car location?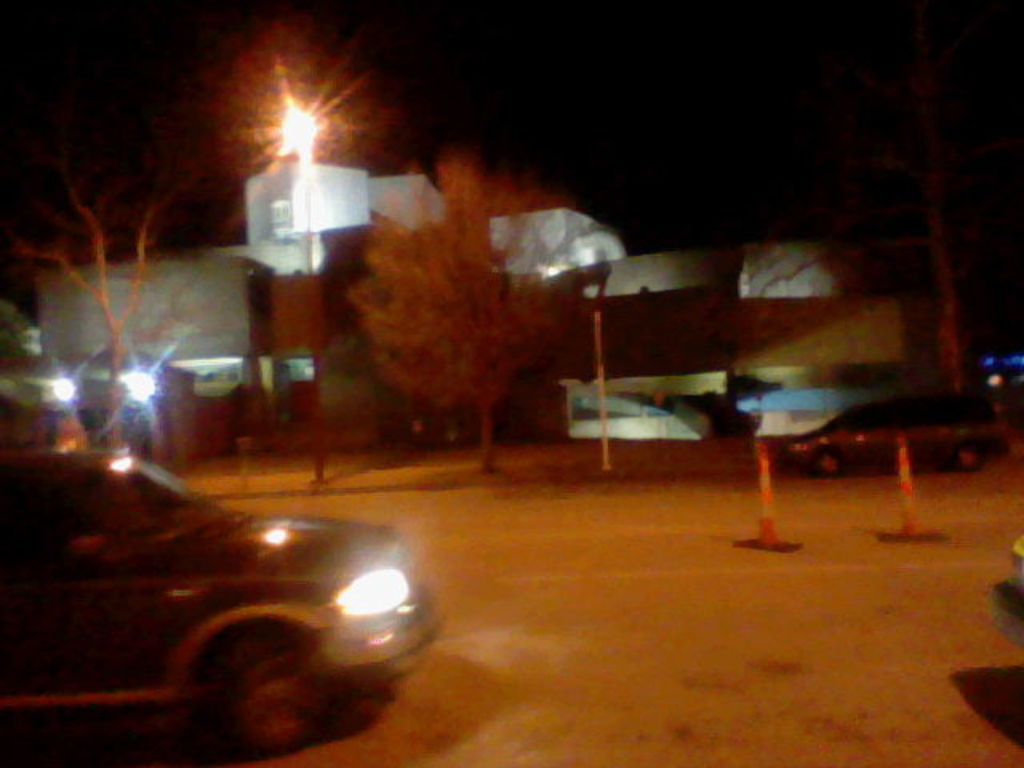
(left=0, top=446, right=453, bottom=746)
